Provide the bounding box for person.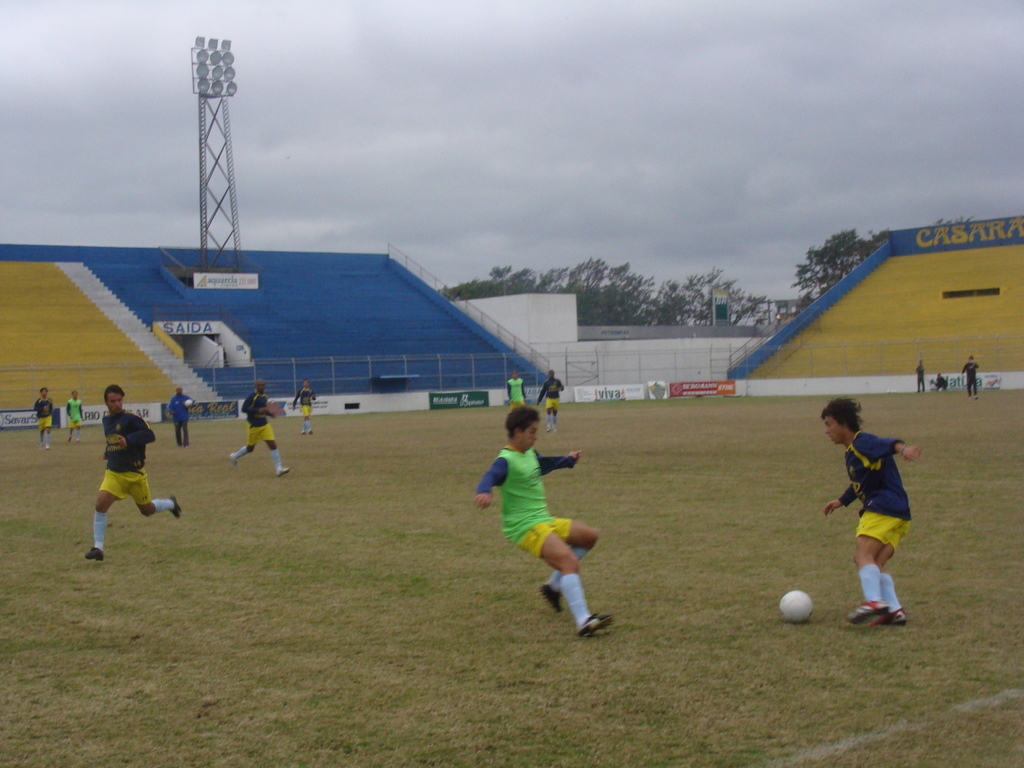
912/355/927/394.
